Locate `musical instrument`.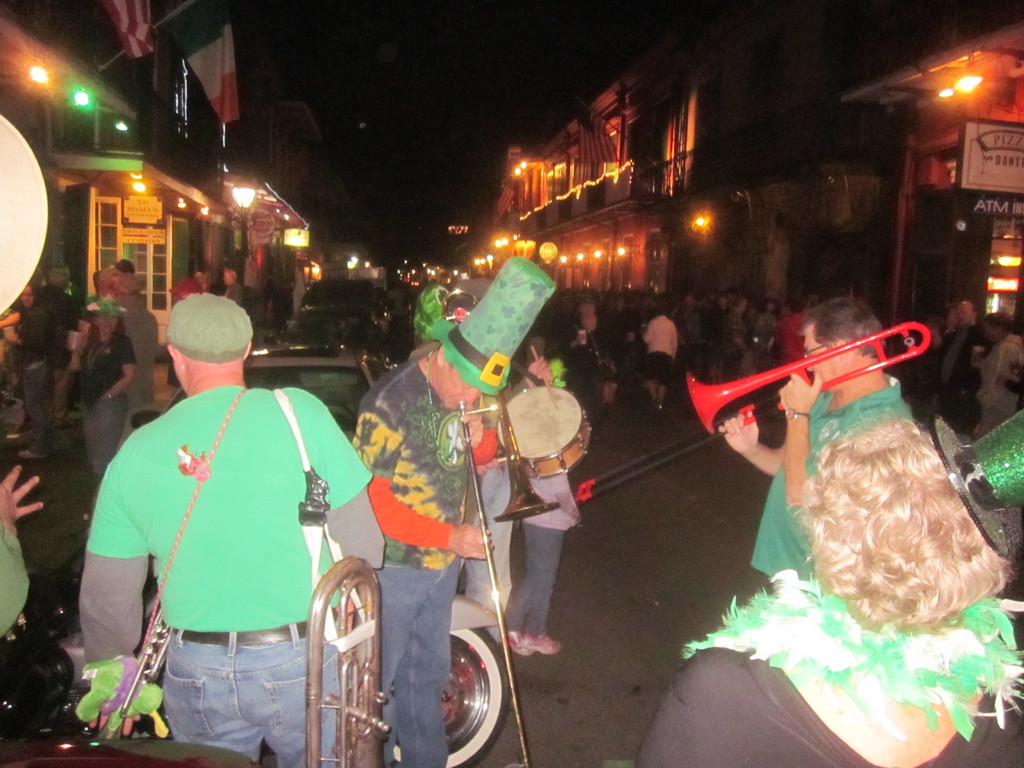
Bounding box: region(572, 319, 931, 508).
